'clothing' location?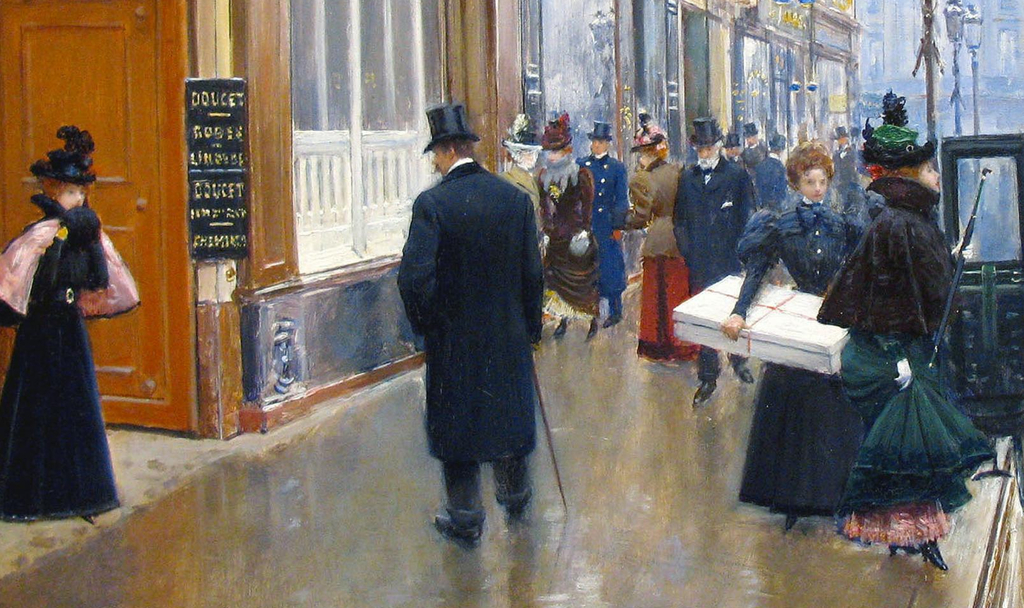
819,168,989,552
